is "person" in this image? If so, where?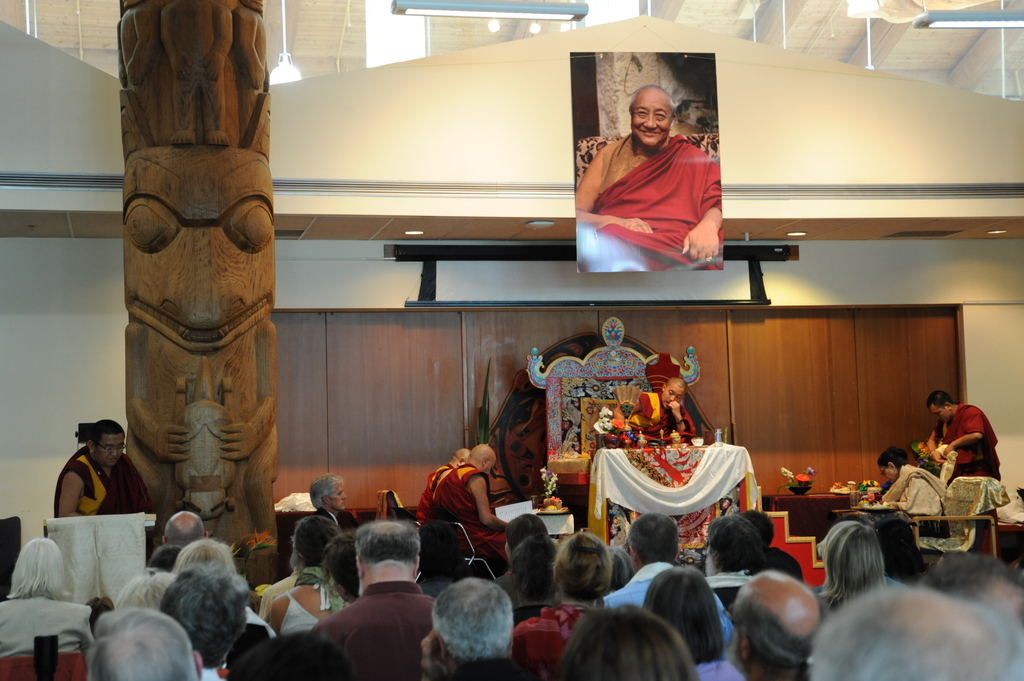
Yes, at [left=503, top=518, right=545, bottom=569].
